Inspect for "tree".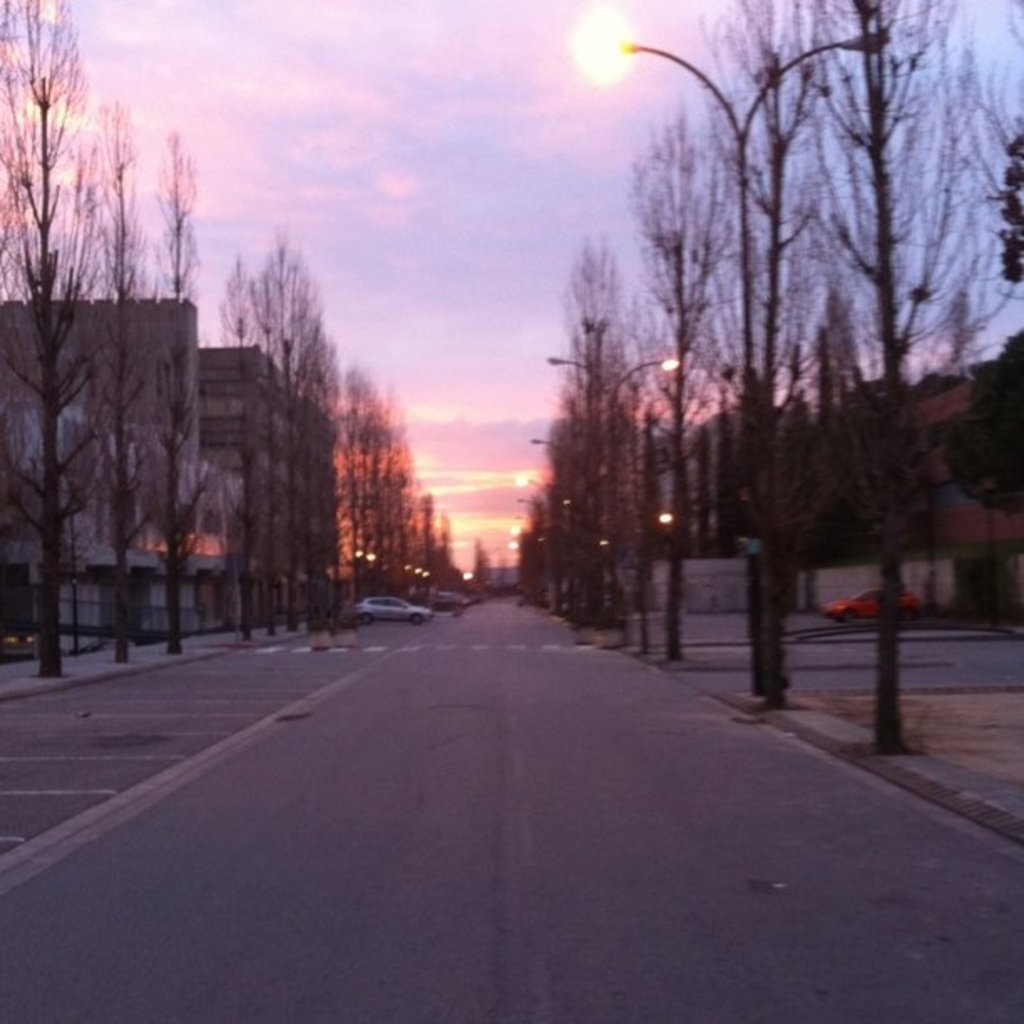
Inspection: crop(422, 495, 450, 609).
